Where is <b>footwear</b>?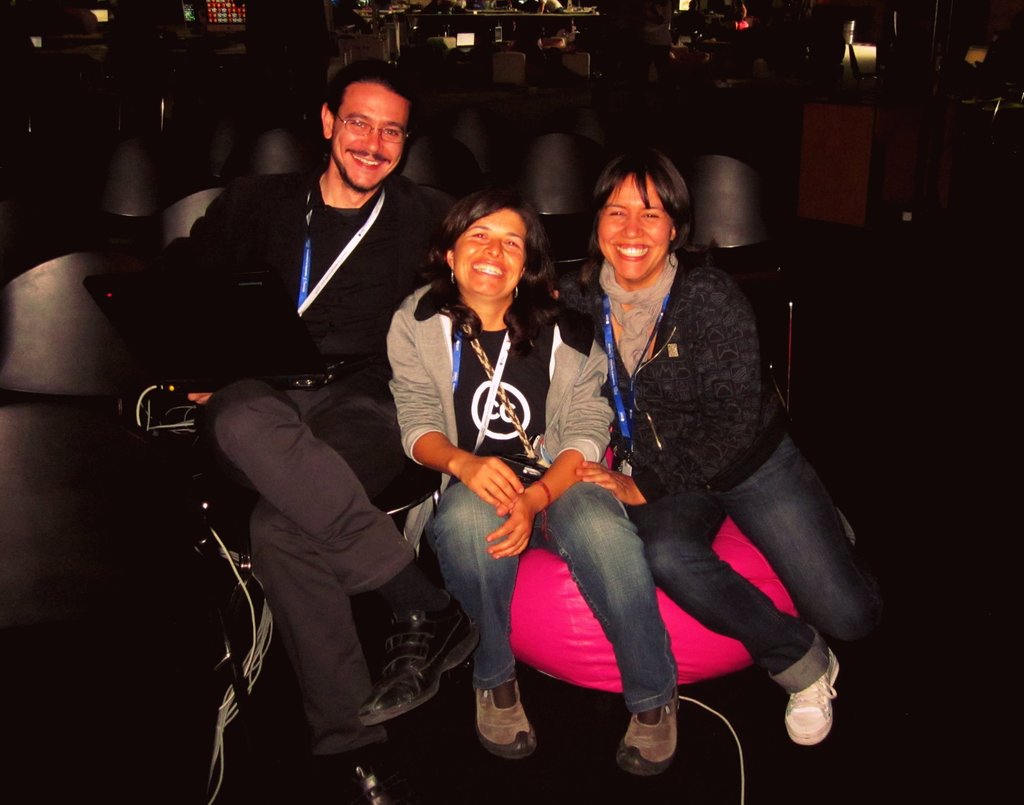
bbox(338, 742, 392, 804).
